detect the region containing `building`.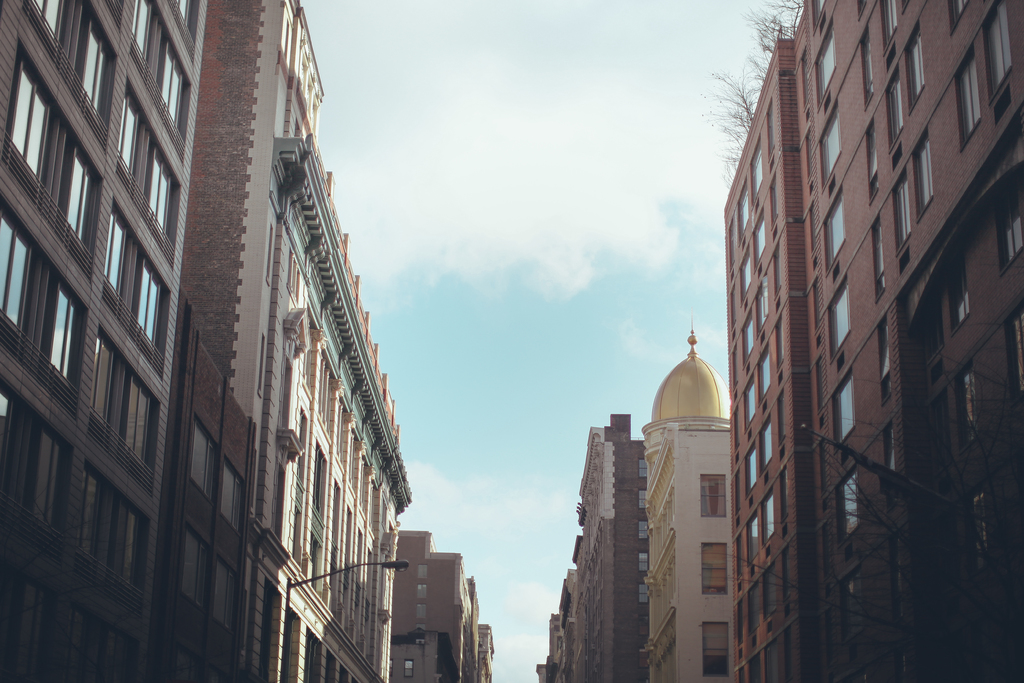
locate(157, 0, 410, 682).
